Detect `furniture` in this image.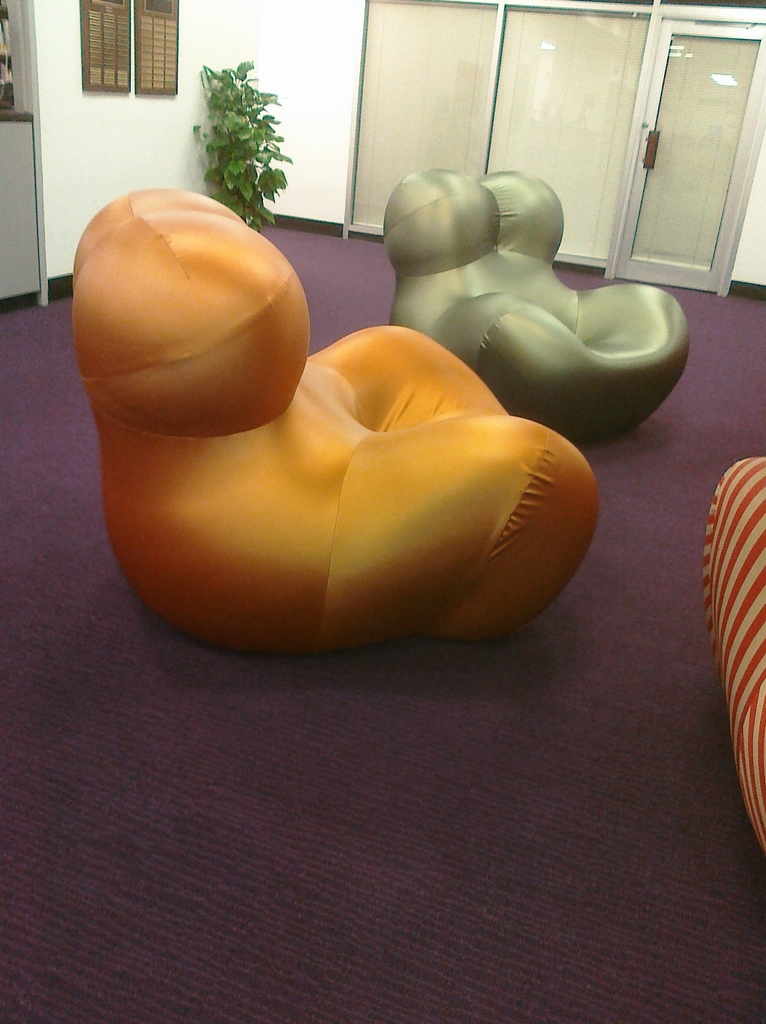
Detection: pyautogui.locateOnScreen(699, 456, 765, 855).
